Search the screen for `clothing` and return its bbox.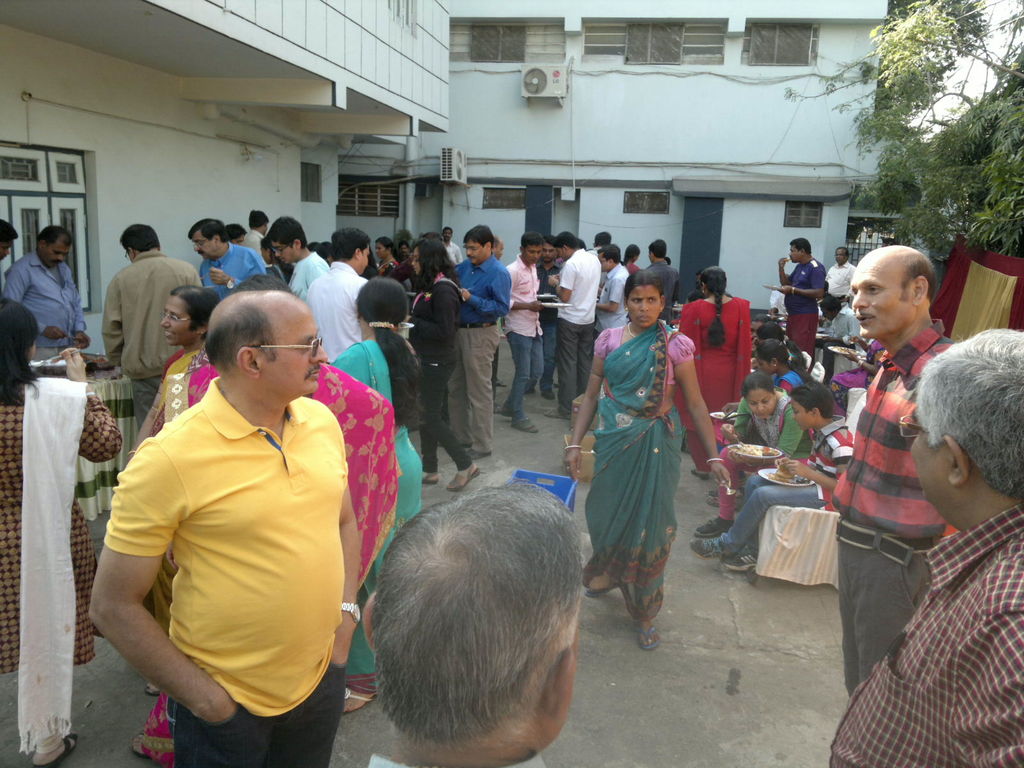
Found: bbox=[453, 252, 506, 462].
